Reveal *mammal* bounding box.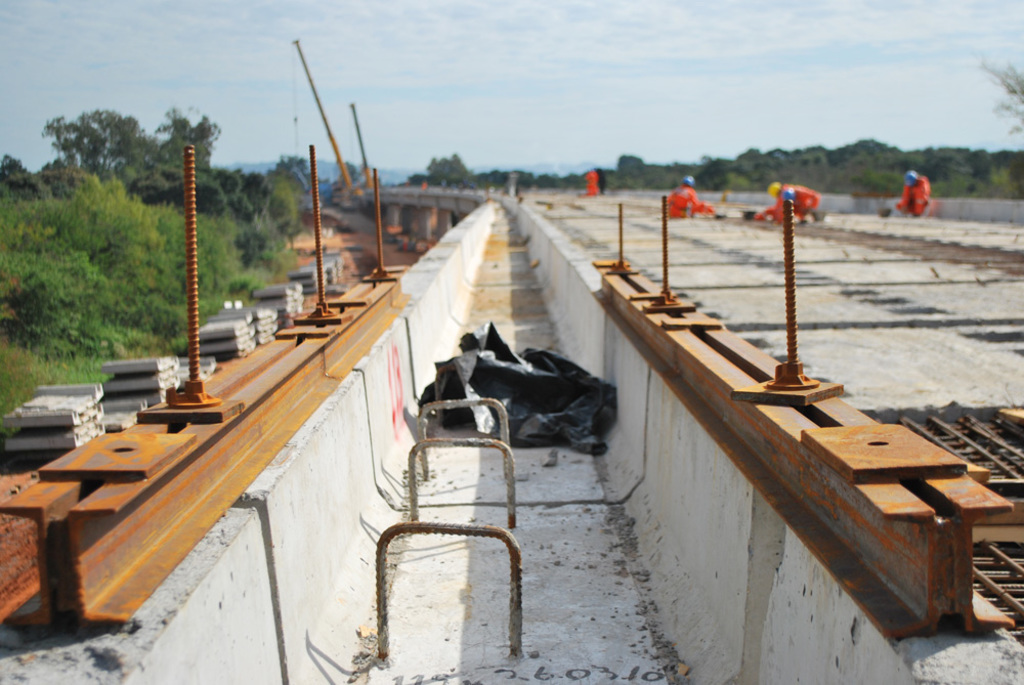
Revealed: box(582, 164, 599, 194).
